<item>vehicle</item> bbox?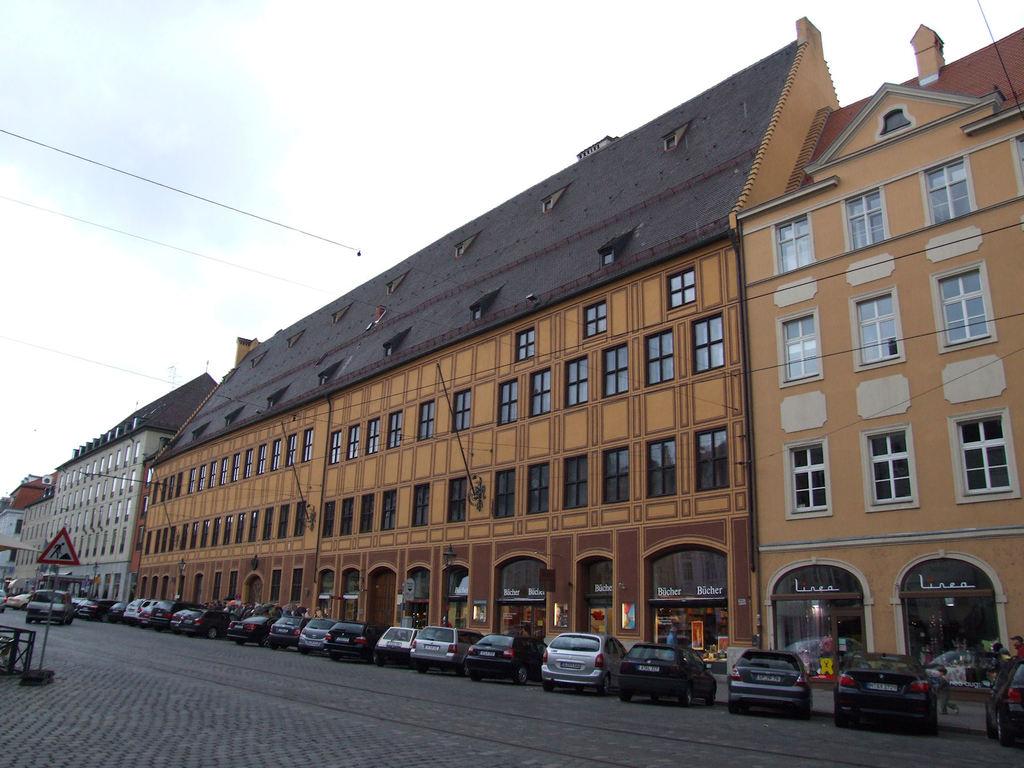
bbox=[179, 609, 227, 637]
